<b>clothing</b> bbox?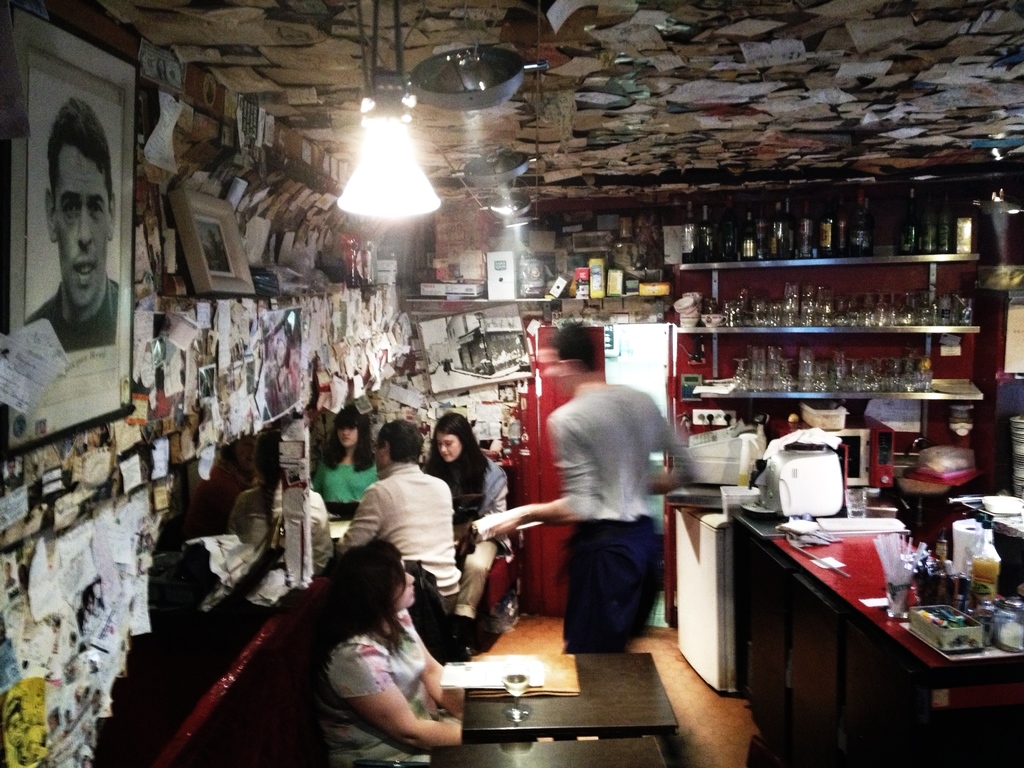
184 458 253 548
